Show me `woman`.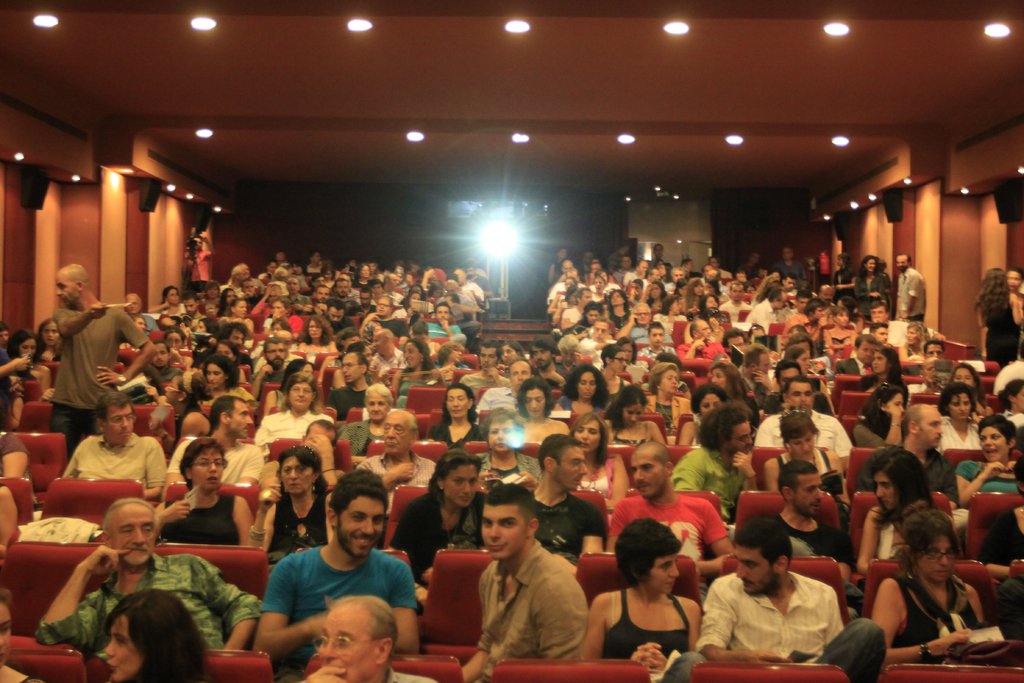
`woman` is here: 150,436,262,557.
